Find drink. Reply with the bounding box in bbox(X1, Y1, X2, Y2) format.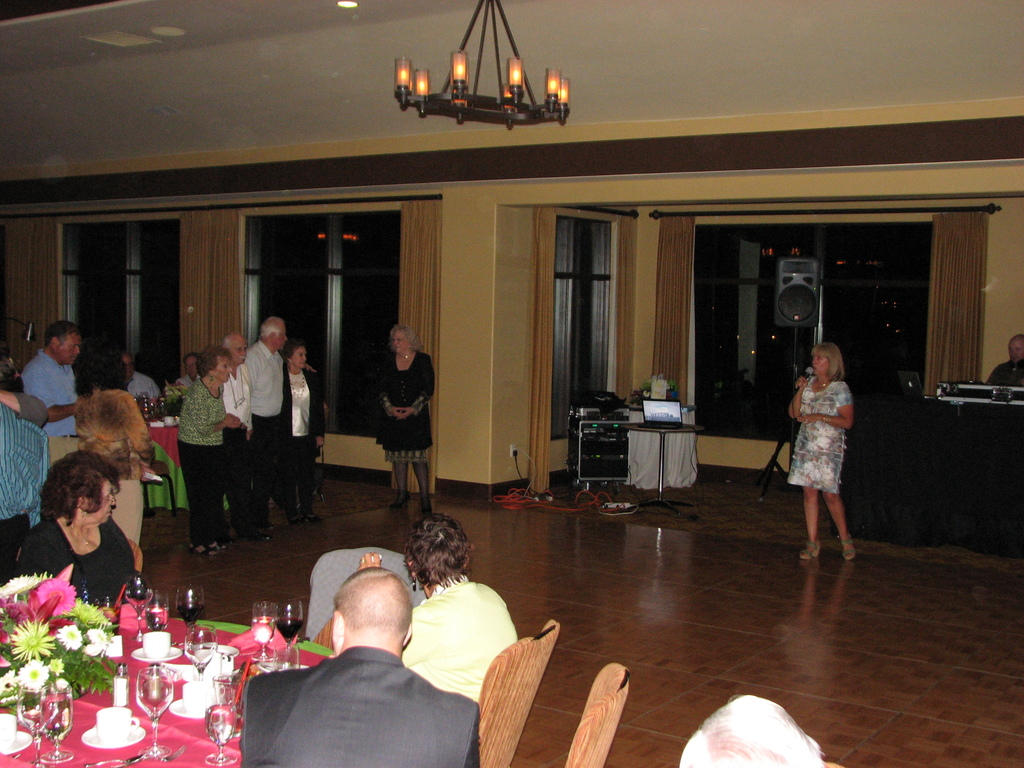
bbox(122, 586, 157, 607).
